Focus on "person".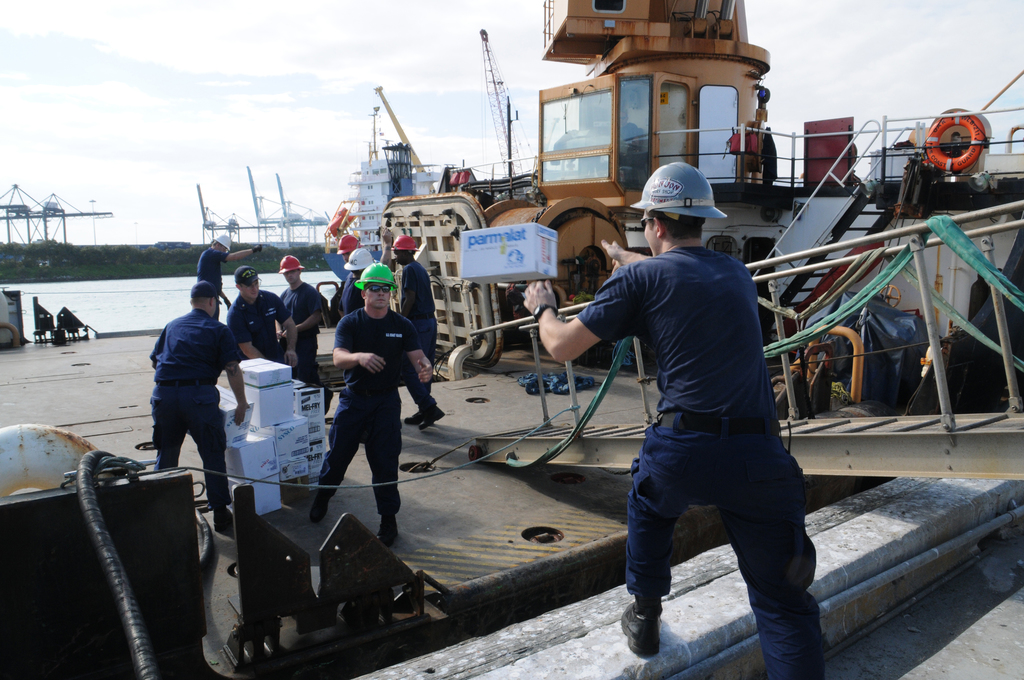
Focused at BBox(278, 250, 328, 376).
